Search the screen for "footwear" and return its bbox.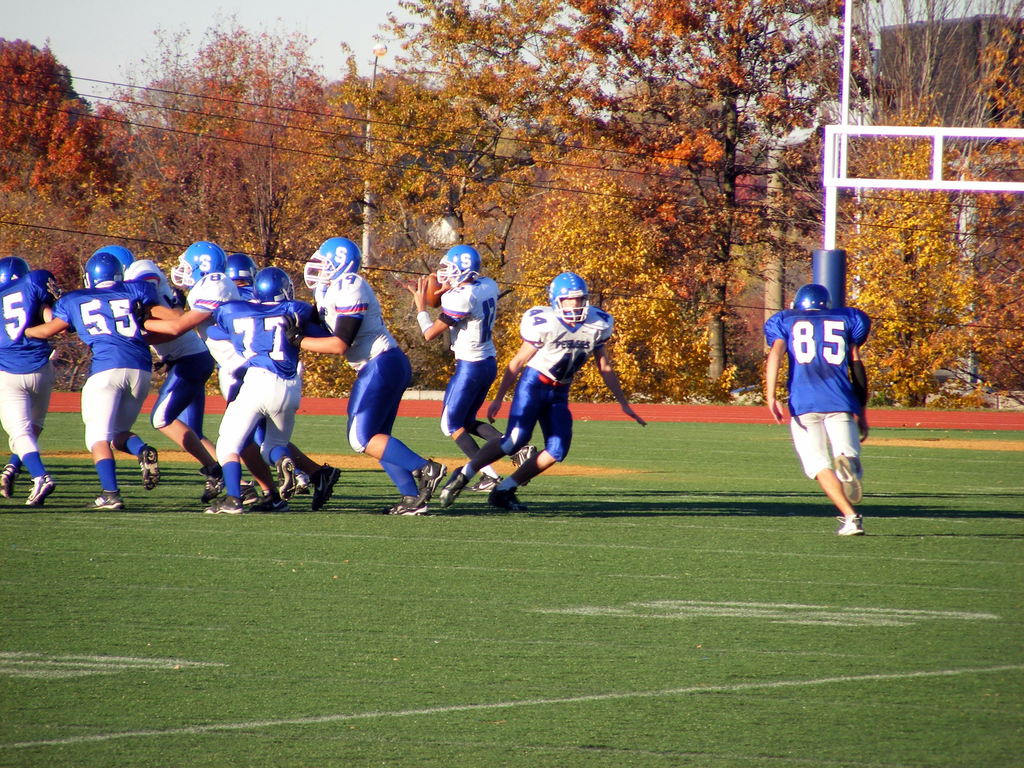
Found: region(440, 466, 467, 508).
